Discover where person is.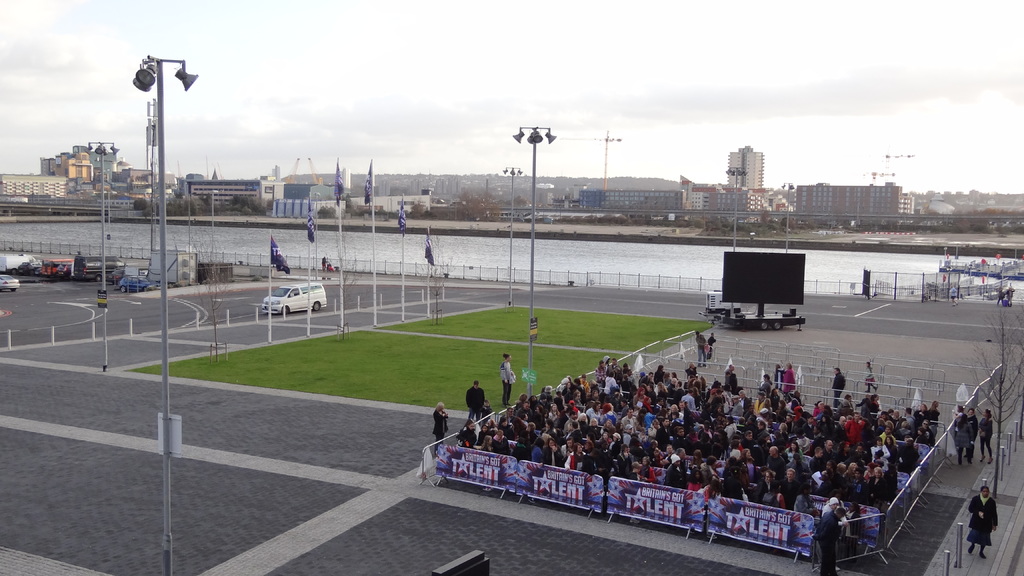
Discovered at pyautogui.locateOnScreen(825, 367, 846, 410).
